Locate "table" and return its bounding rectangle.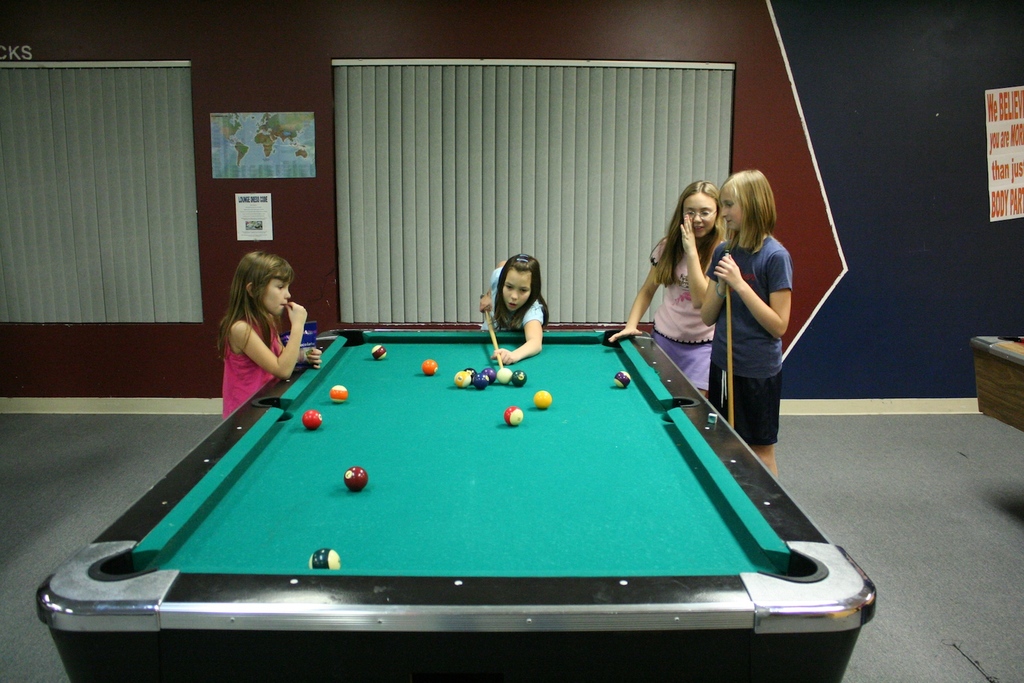
detection(970, 330, 1023, 430).
